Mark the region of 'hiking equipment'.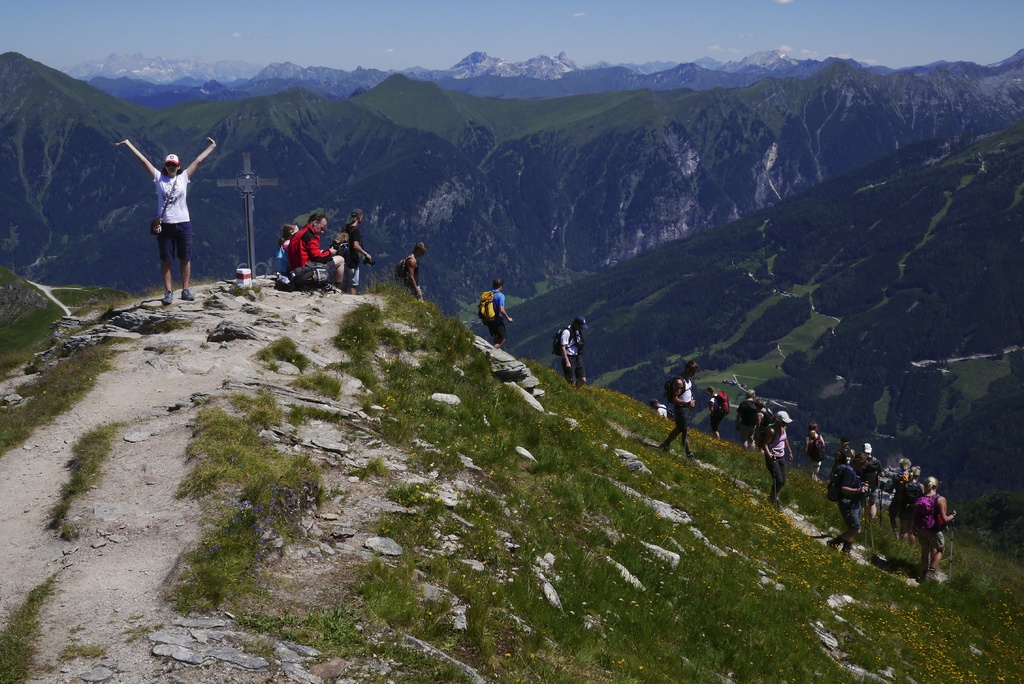
Region: crop(476, 291, 499, 318).
